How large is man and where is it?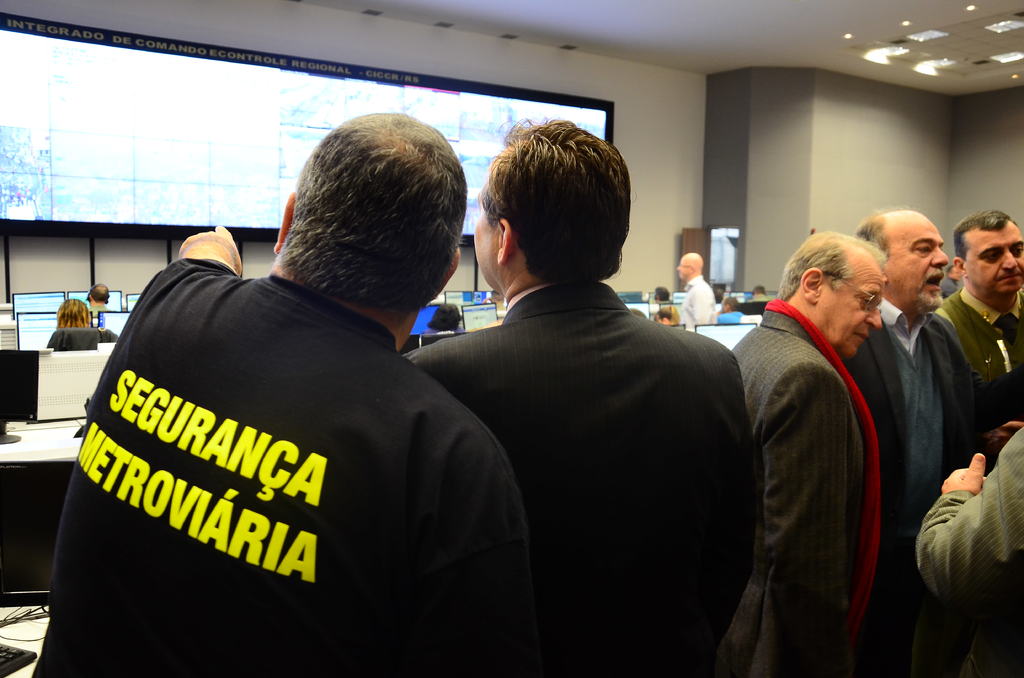
Bounding box: bbox=[727, 226, 888, 677].
